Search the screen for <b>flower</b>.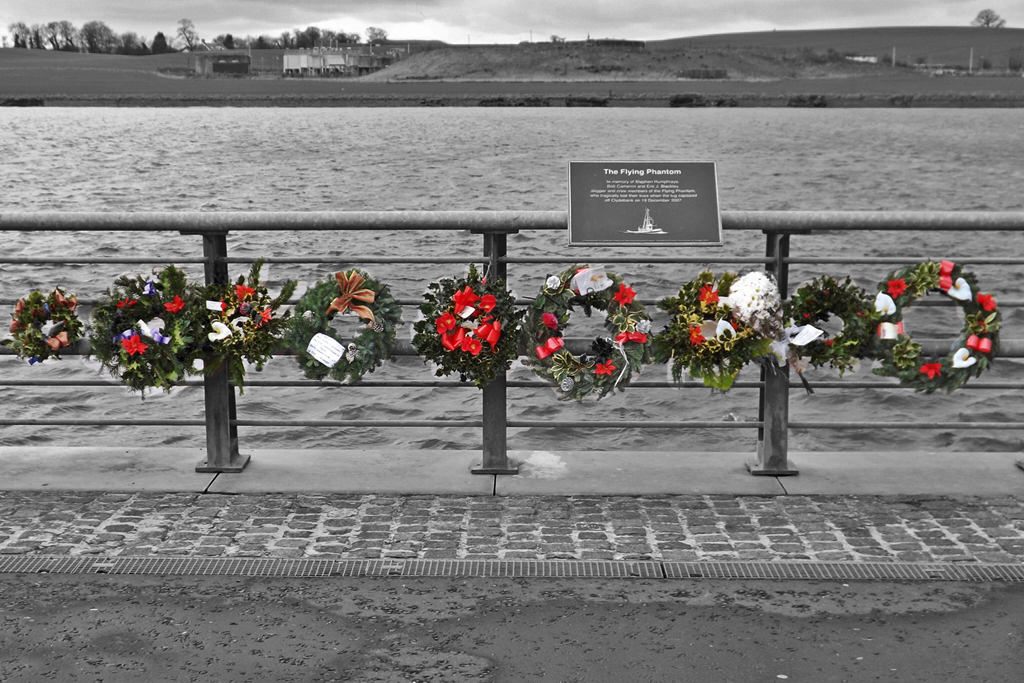
Found at x1=714, y1=318, x2=735, y2=343.
